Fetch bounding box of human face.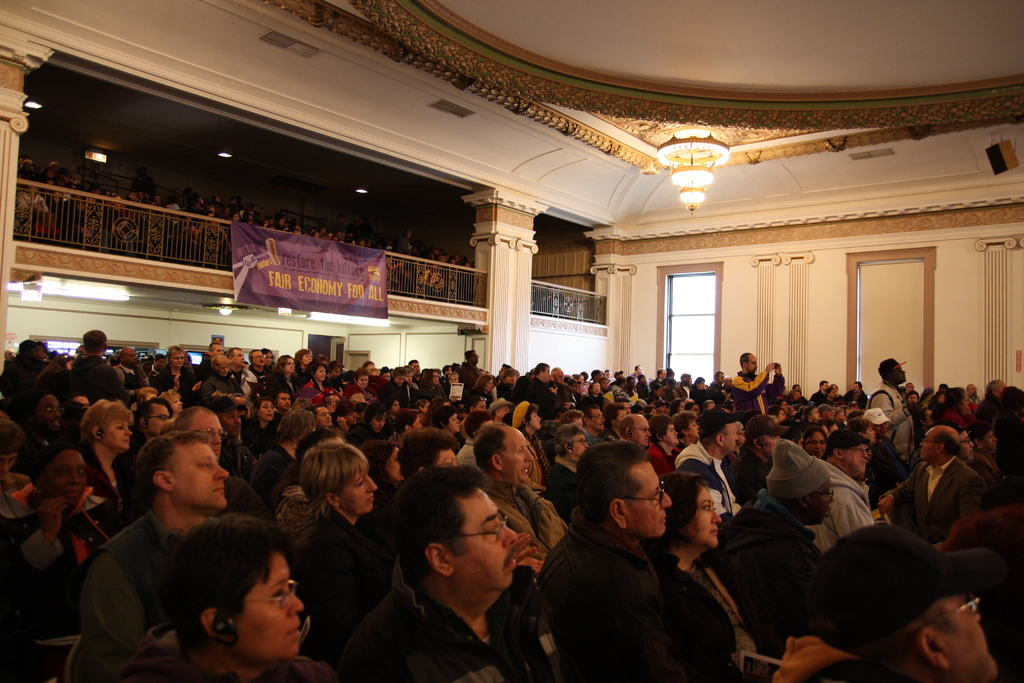
Bbox: box(959, 432, 974, 459).
